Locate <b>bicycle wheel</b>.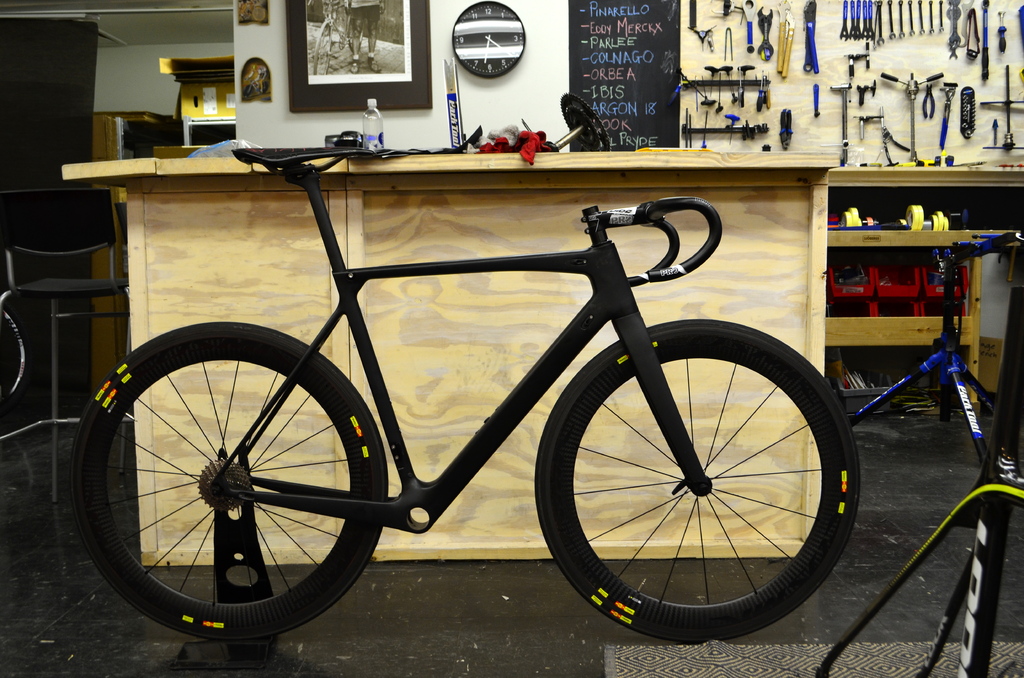
Bounding box: <bbox>536, 318, 862, 649</bbox>.
